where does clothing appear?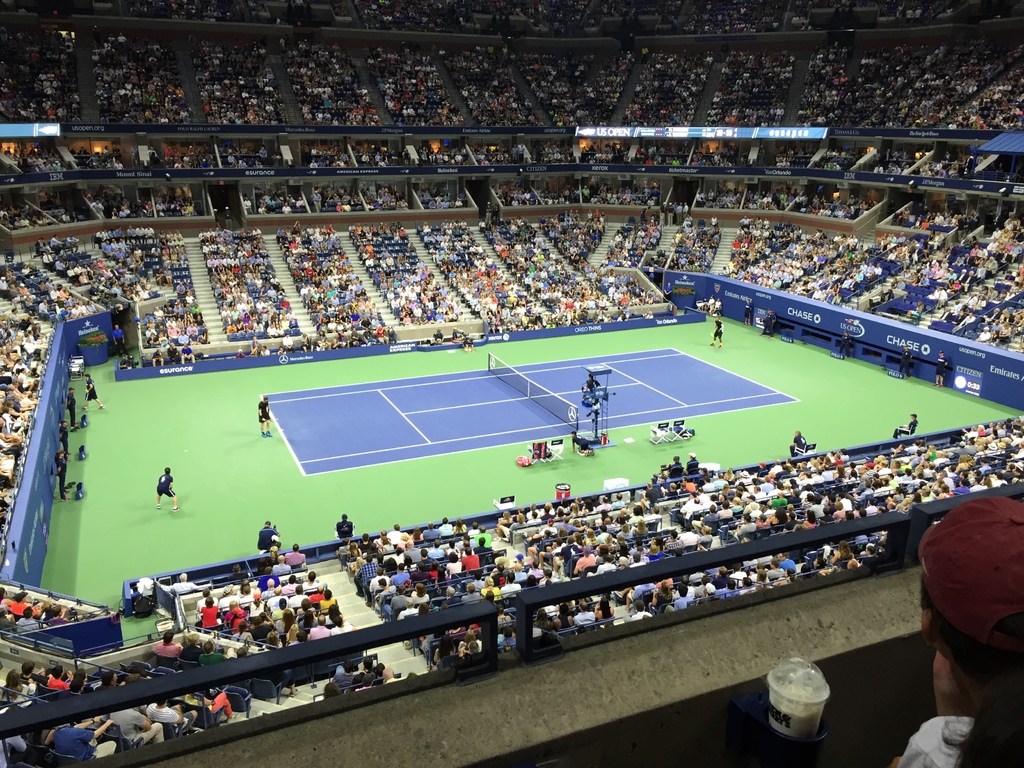
Appears at [746,306,749,319].
